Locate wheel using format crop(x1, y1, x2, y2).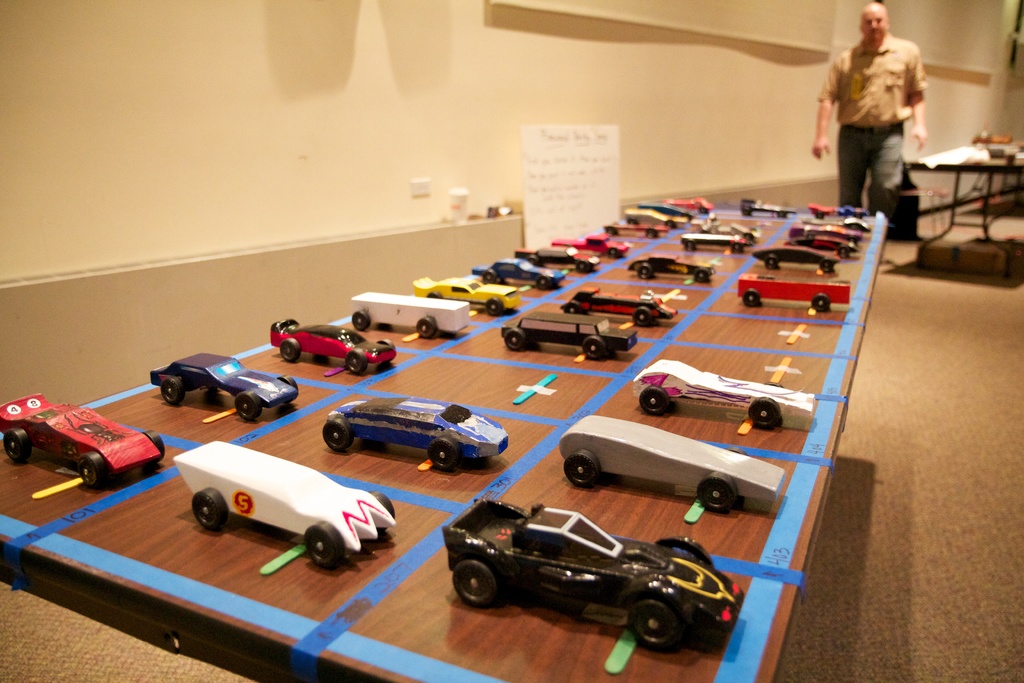
crop(425, 290, 442, 299).
